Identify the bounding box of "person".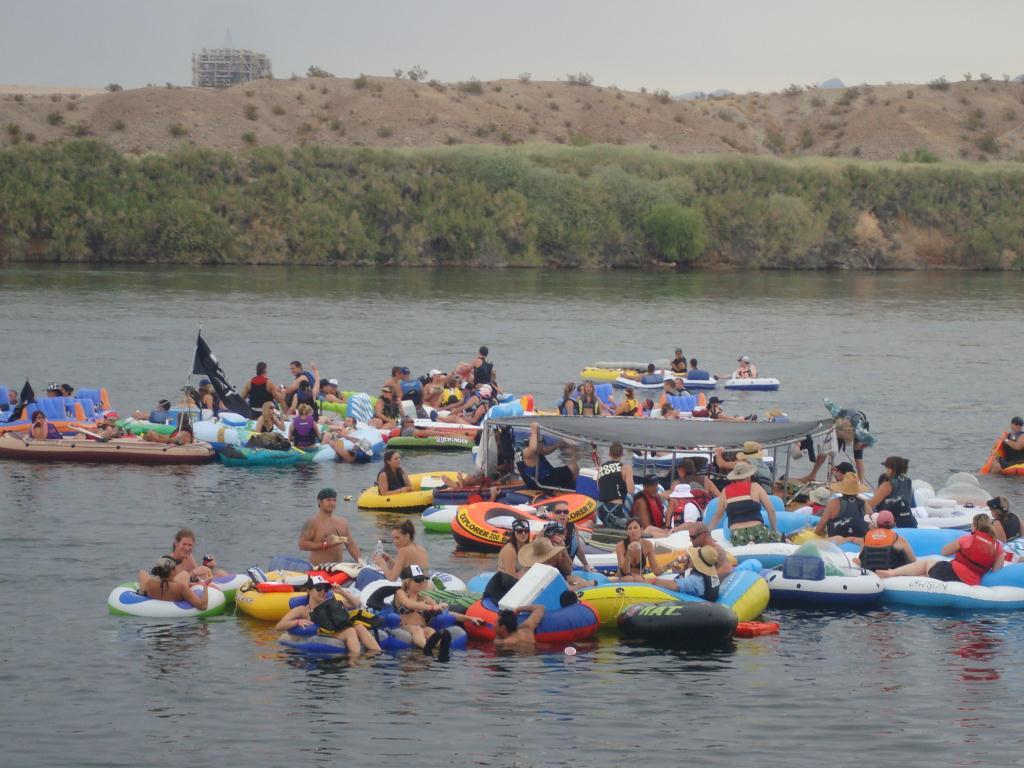
detection(377, 445, 414, 501).
